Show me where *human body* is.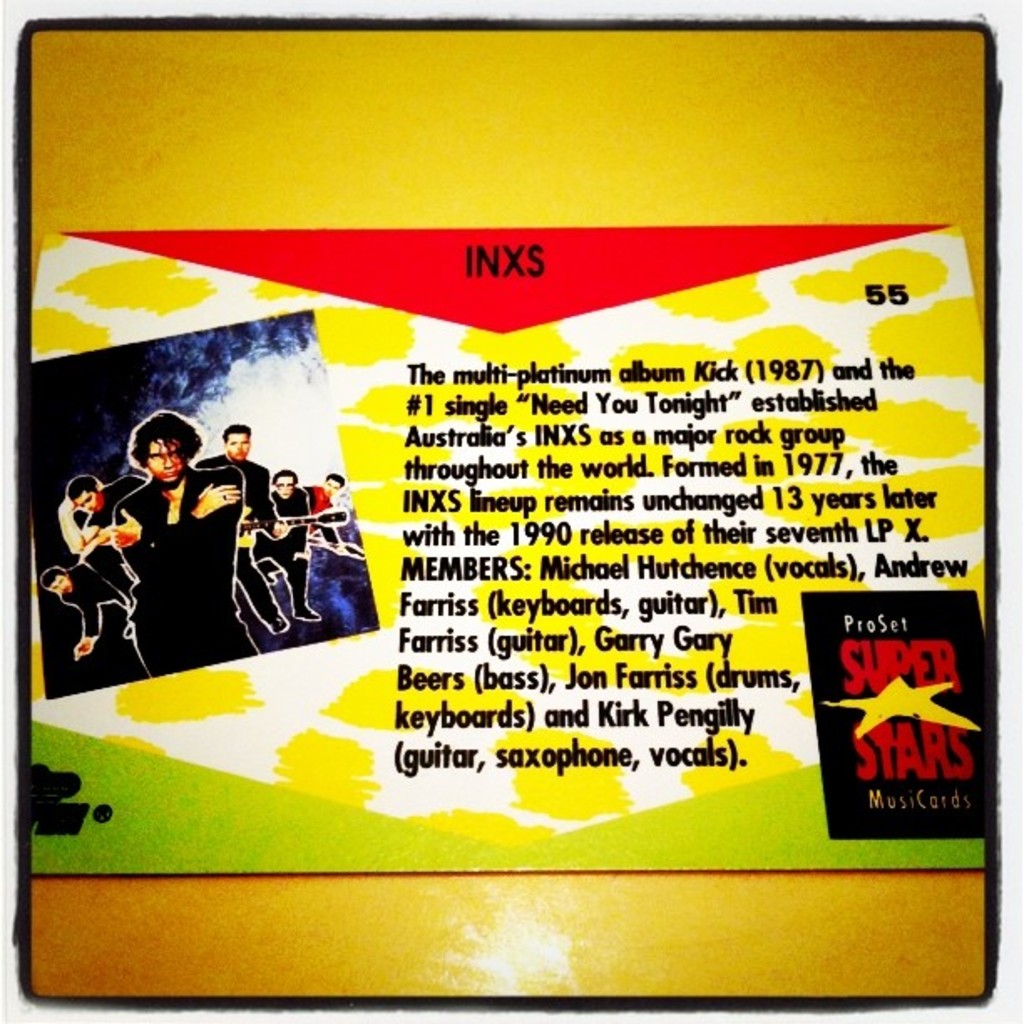
*human body* is at (105,412,248,681).
